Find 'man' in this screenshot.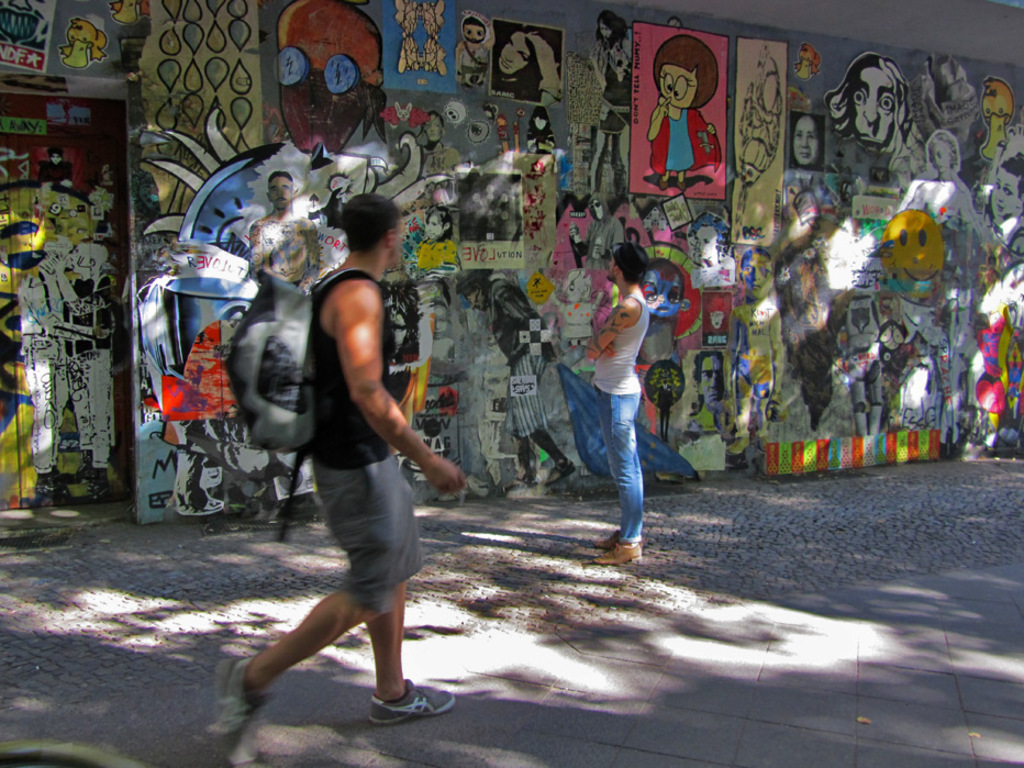
The bounding box for 'man' is <box>233,199,453,750</box>.
